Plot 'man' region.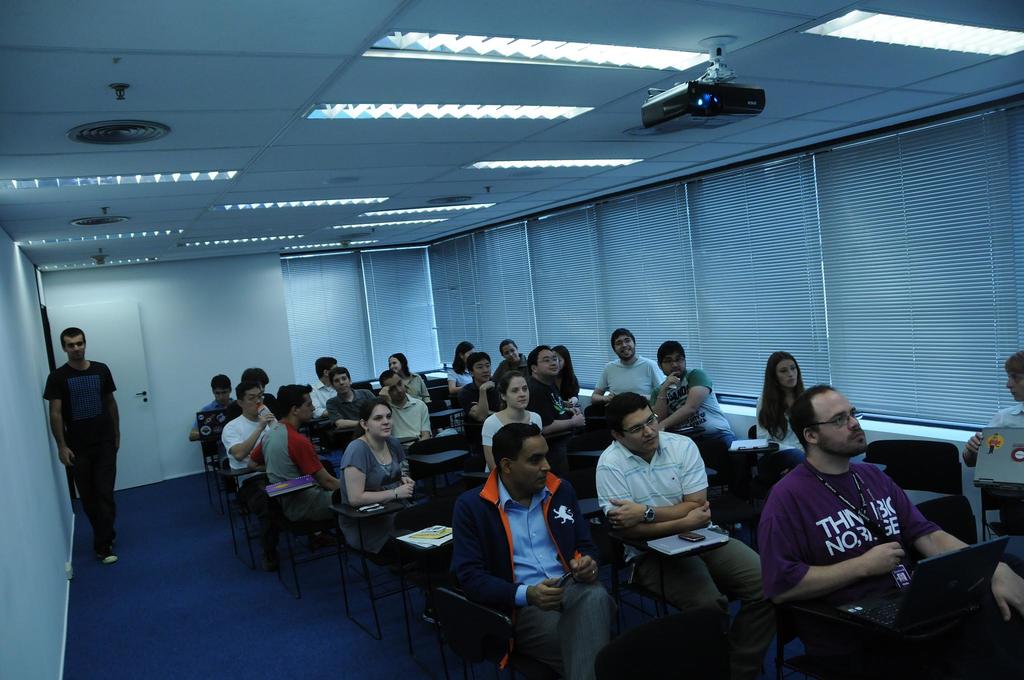
Plotted at x1=224 y1=382 x2=275 y2=505.
